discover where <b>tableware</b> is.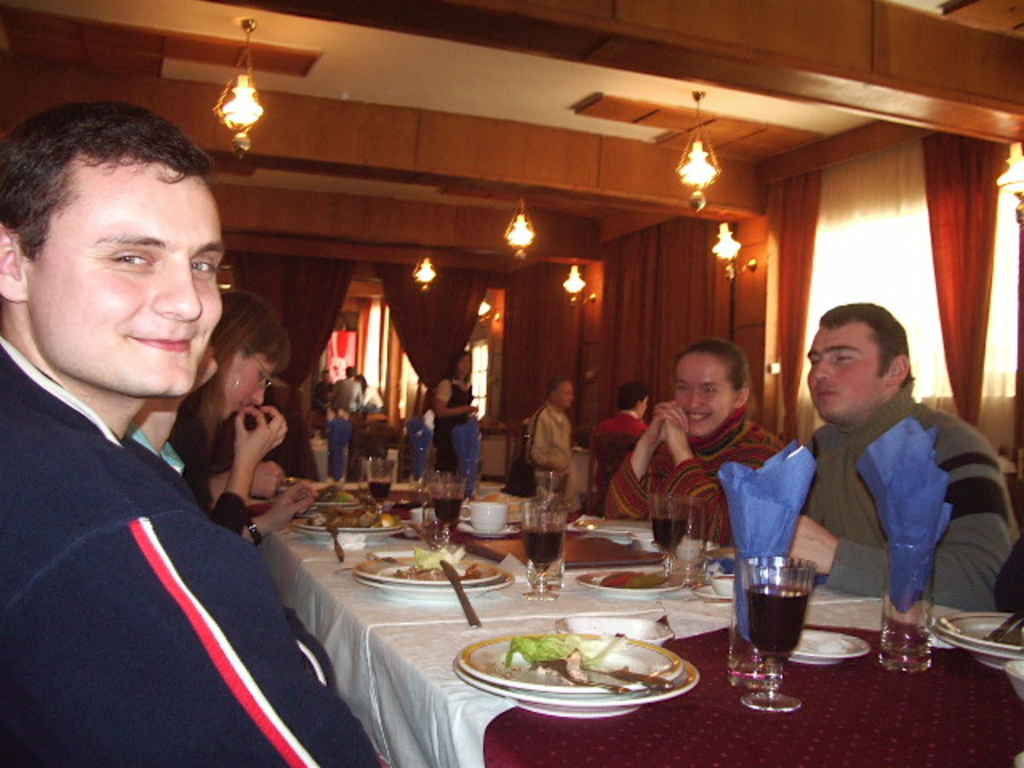
Discovered at [368, 453, 390, 509].
